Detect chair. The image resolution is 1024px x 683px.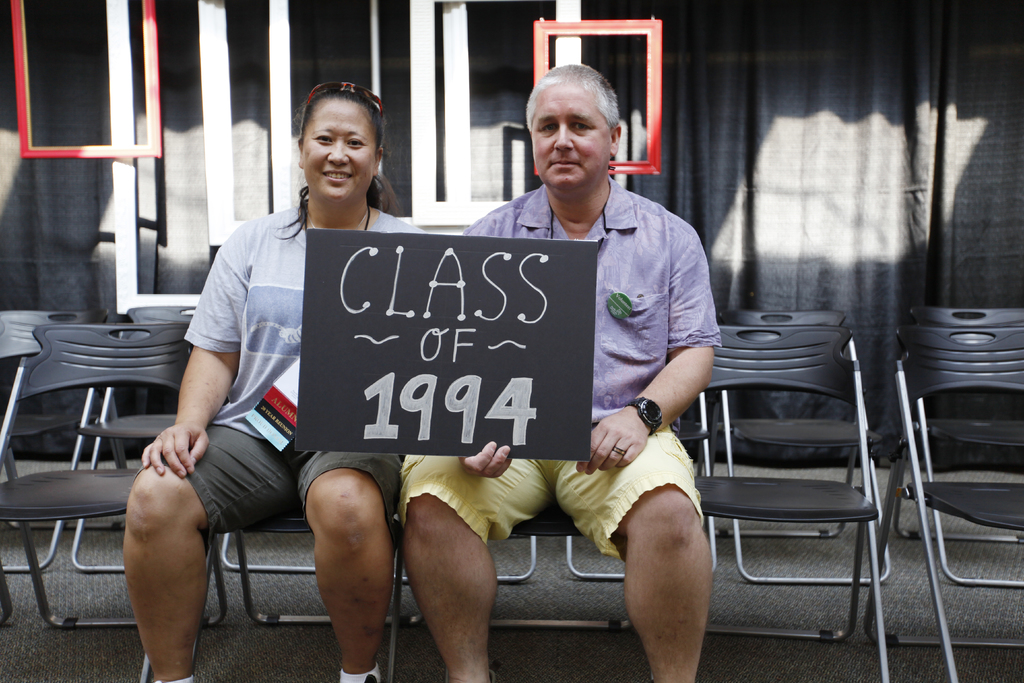
l=692, t=309, r=847, b=534.
